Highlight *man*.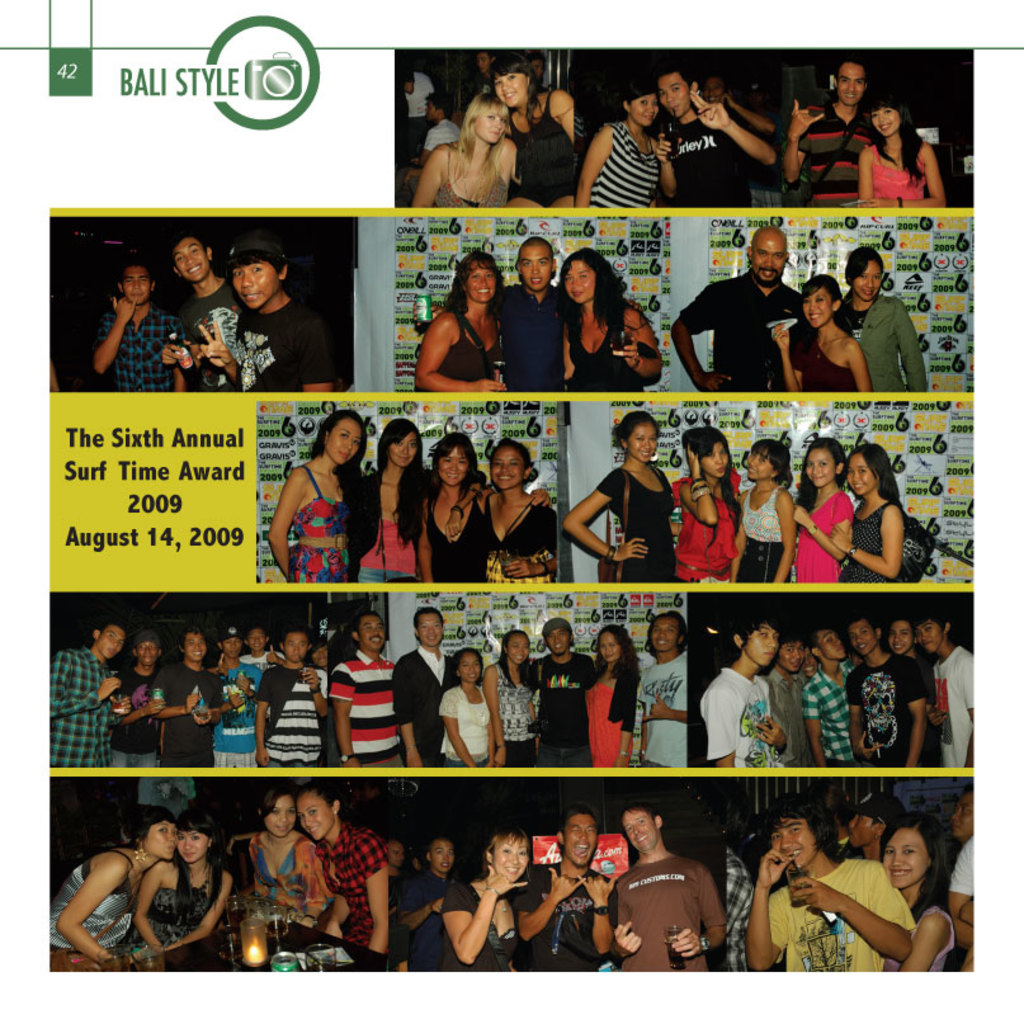
Highlighted region: bbox=(667, 222, 813, 397).
